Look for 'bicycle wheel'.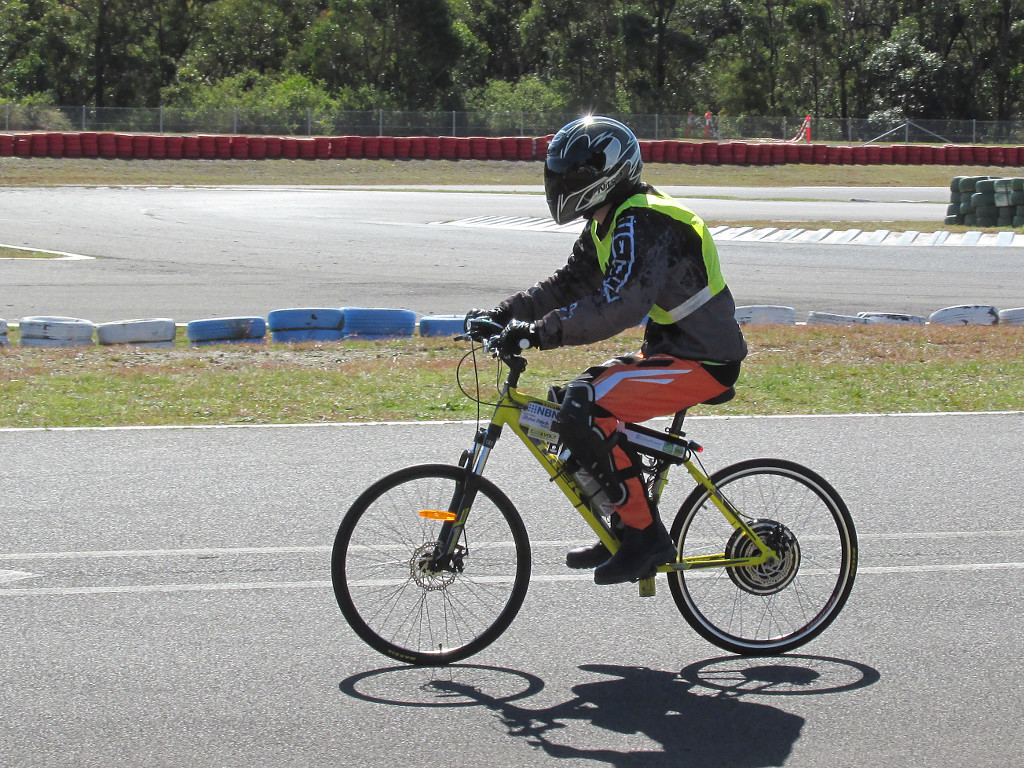
Found: (330,457,549,676).
